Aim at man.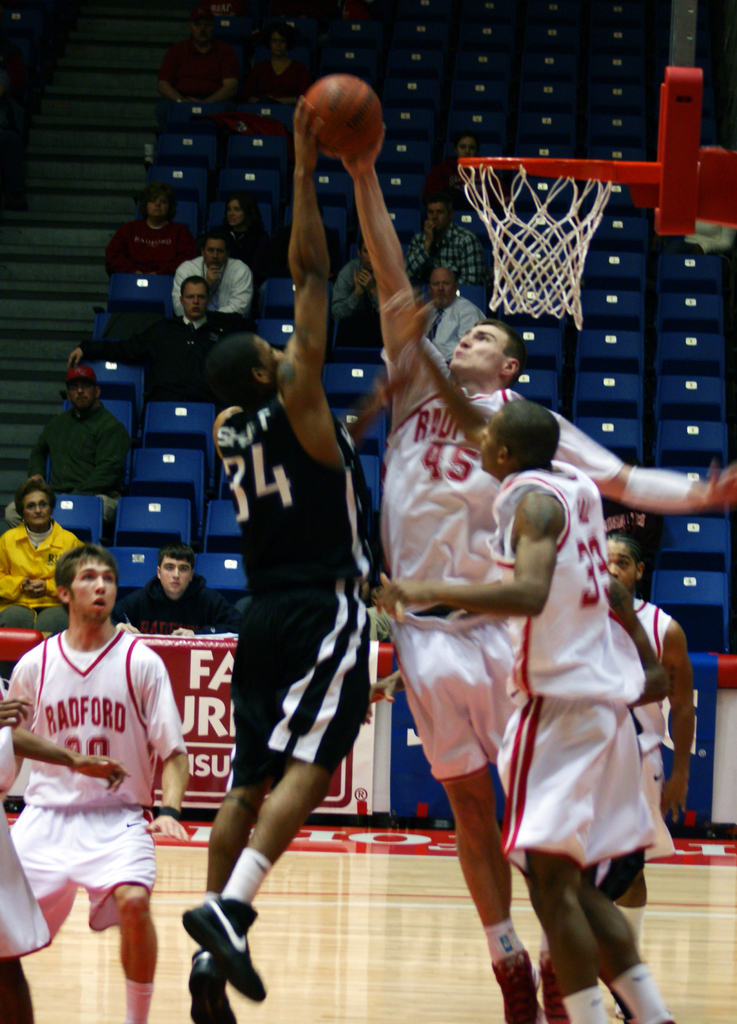
Aimed at box(155, 8, 239, 120).
